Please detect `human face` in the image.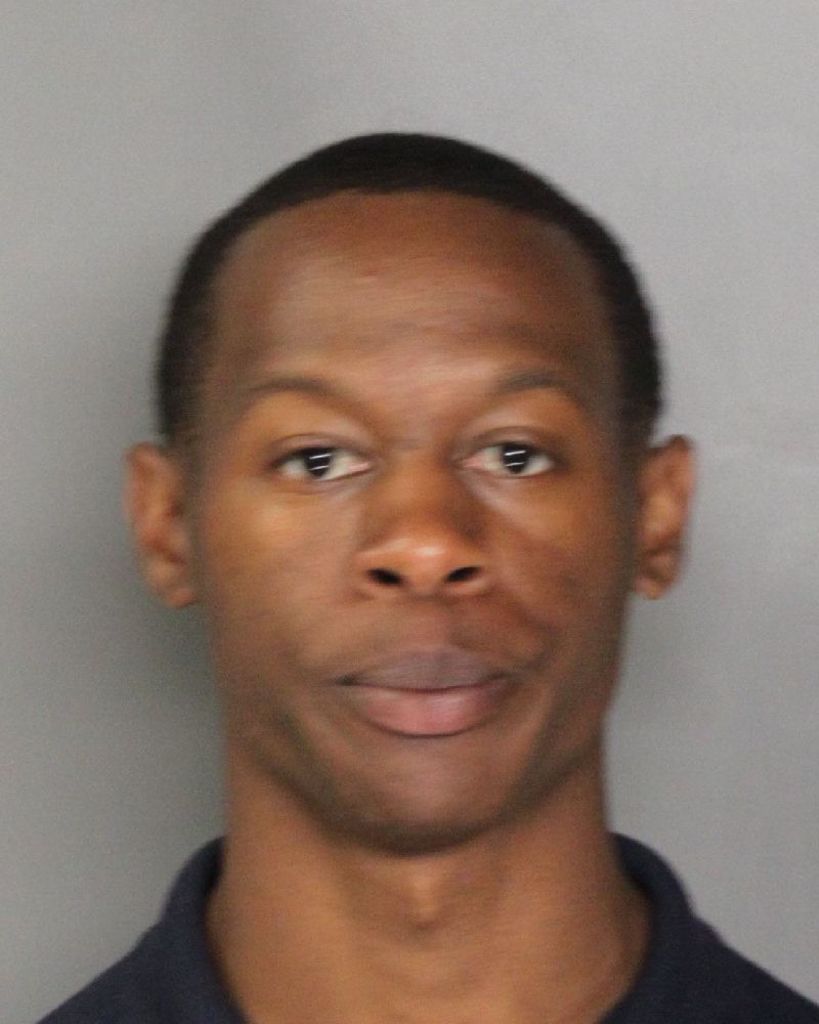
box=[195, 209, 632, 828].
